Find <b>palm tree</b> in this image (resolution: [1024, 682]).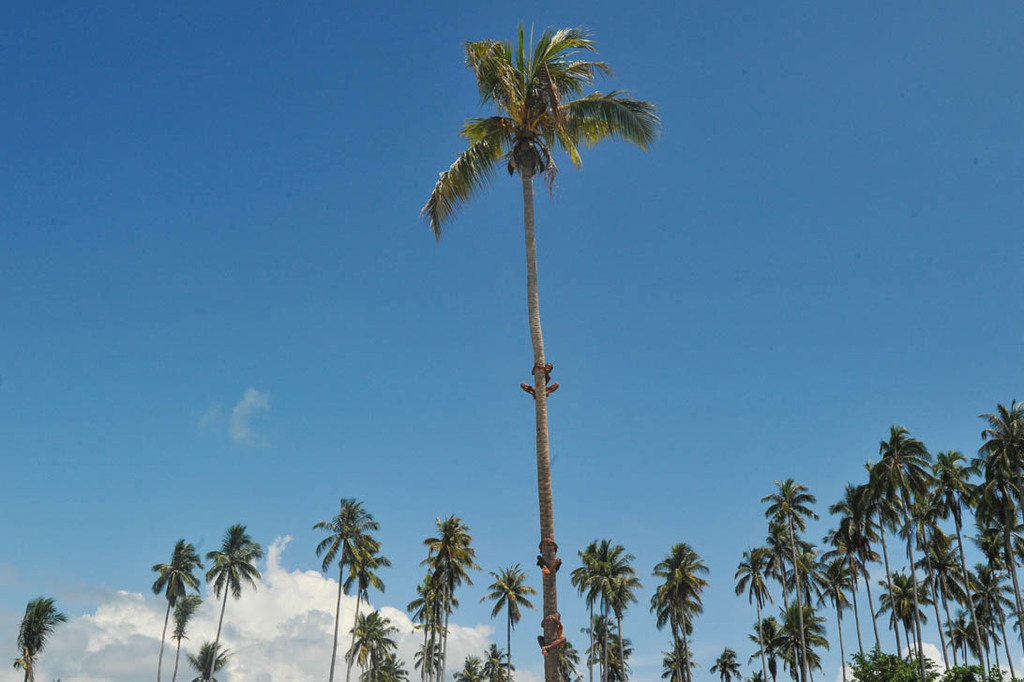
bbox=(414, 513, 487, 681).
